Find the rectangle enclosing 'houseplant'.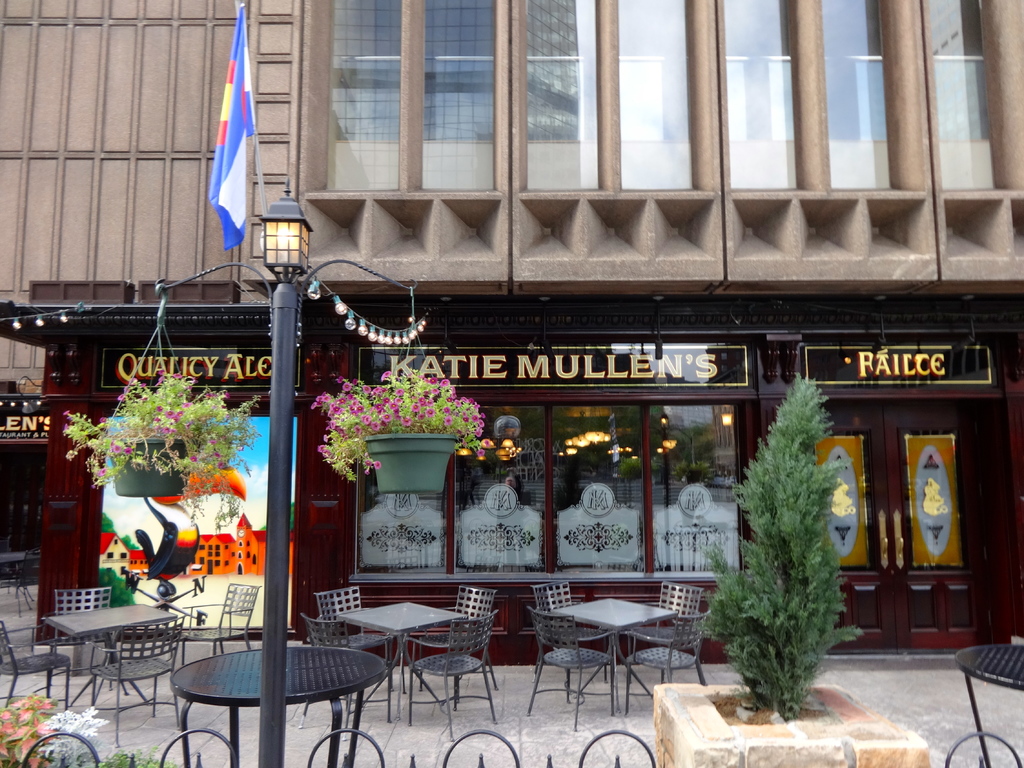
(58,364,265,538).
